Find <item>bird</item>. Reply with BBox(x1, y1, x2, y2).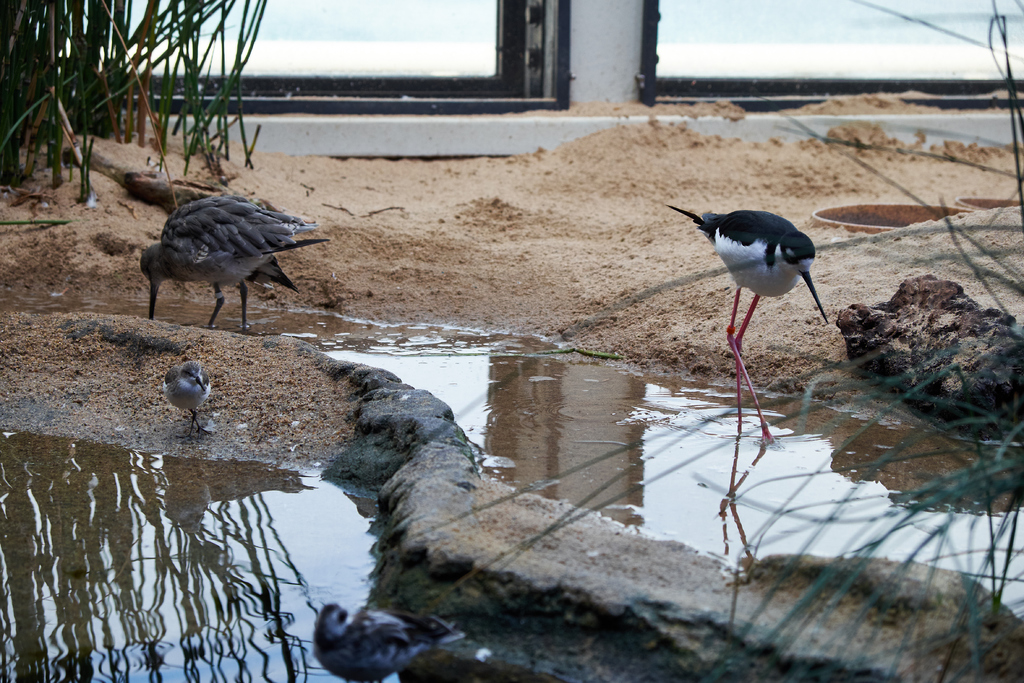
BBox(158, 355, 209, 425).
